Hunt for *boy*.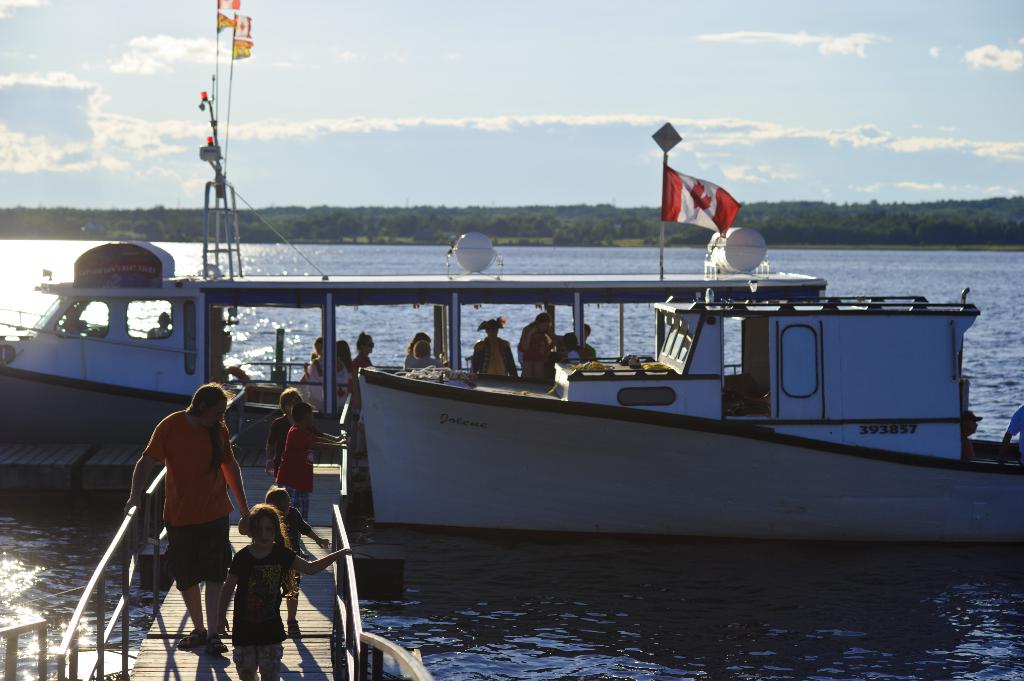
Hunted down at 237/486/333/637.
